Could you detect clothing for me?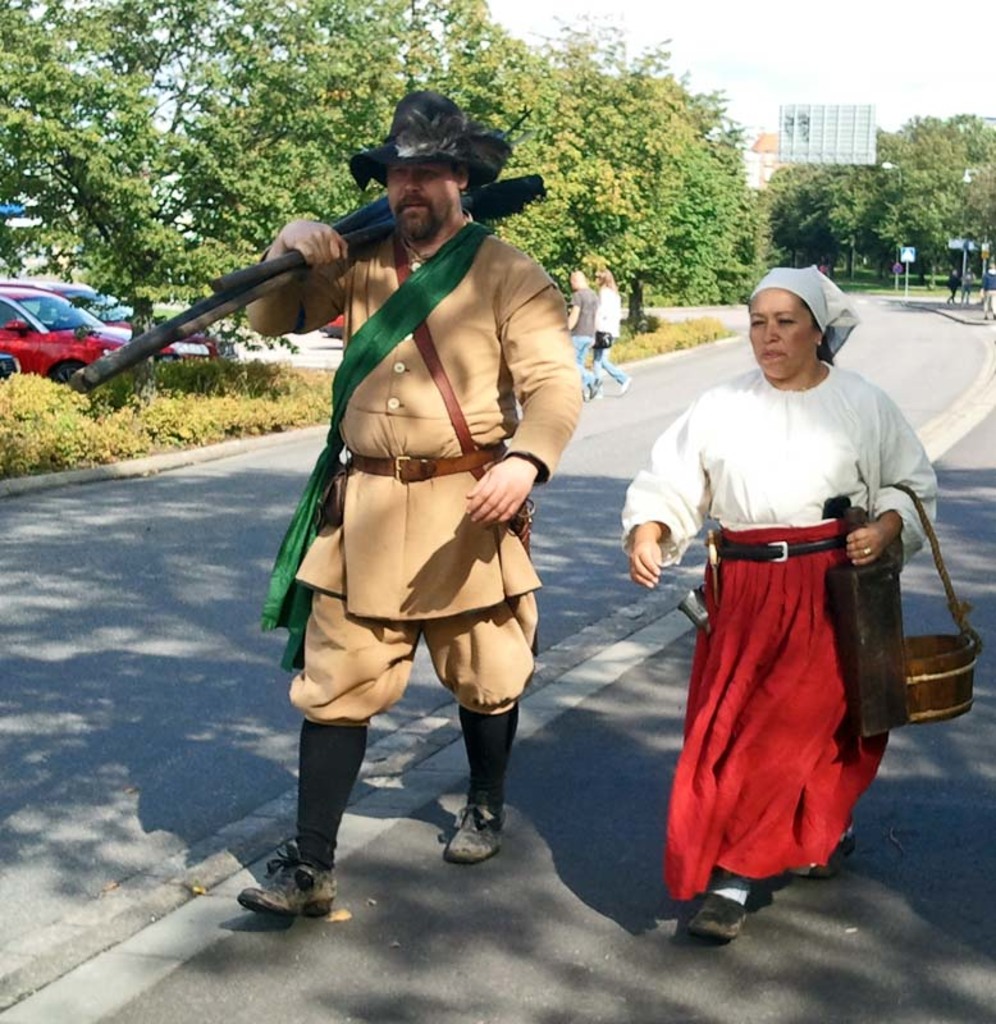
Detection result: x1=958 y1=266 x2=976 y2=307.
